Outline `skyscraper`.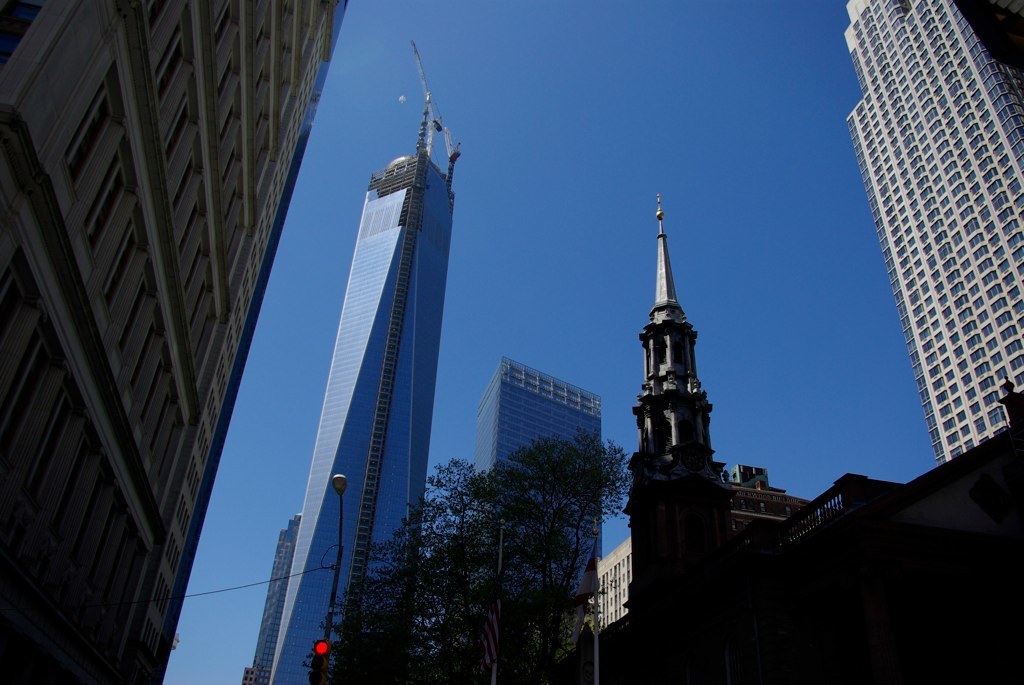
Outline: box=[236, 42, 469, 676].
